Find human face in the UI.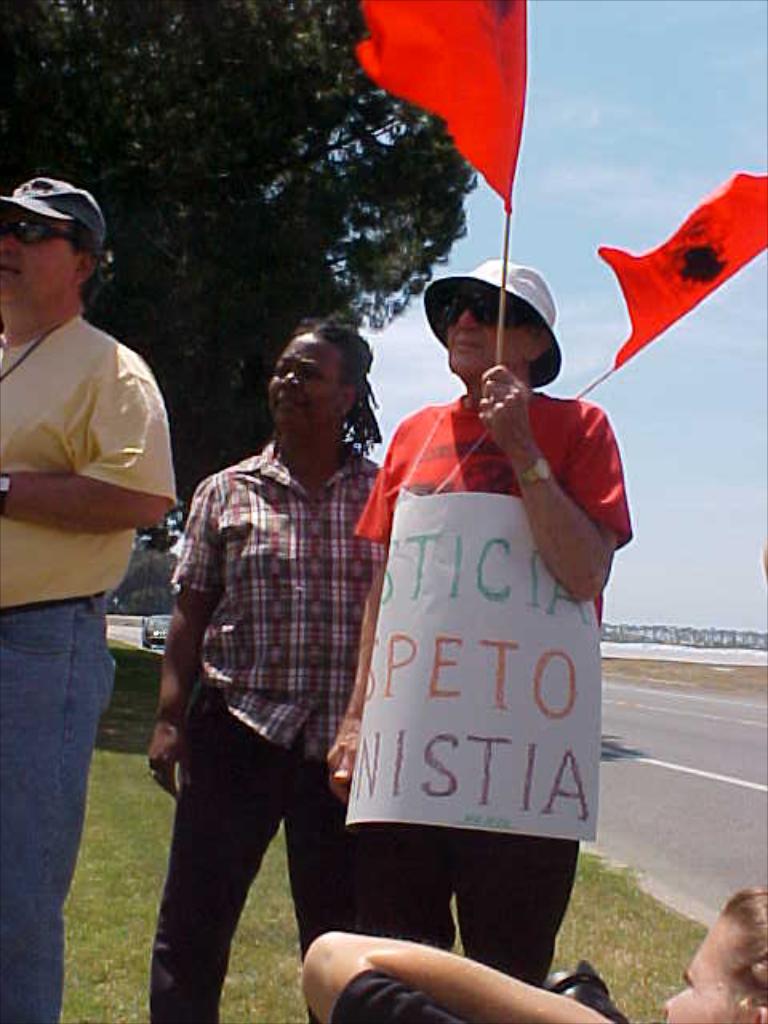
UI element at <bbox>0, 211, 78, 314</bbox>.
